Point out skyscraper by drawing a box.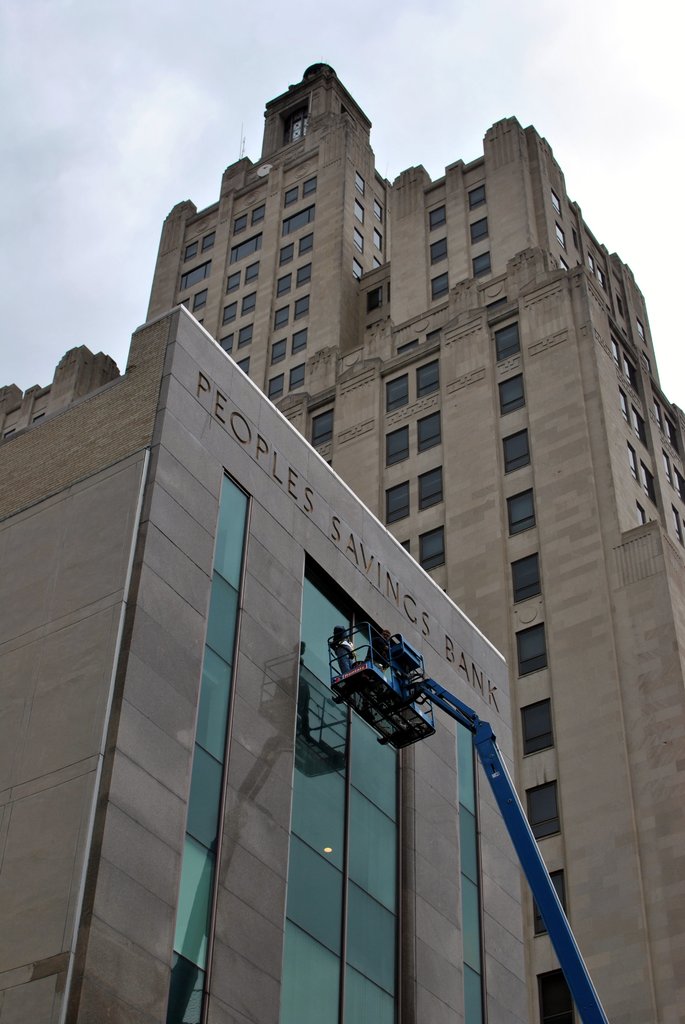
x1=150, y1=62, x2=684, y2=1023.
